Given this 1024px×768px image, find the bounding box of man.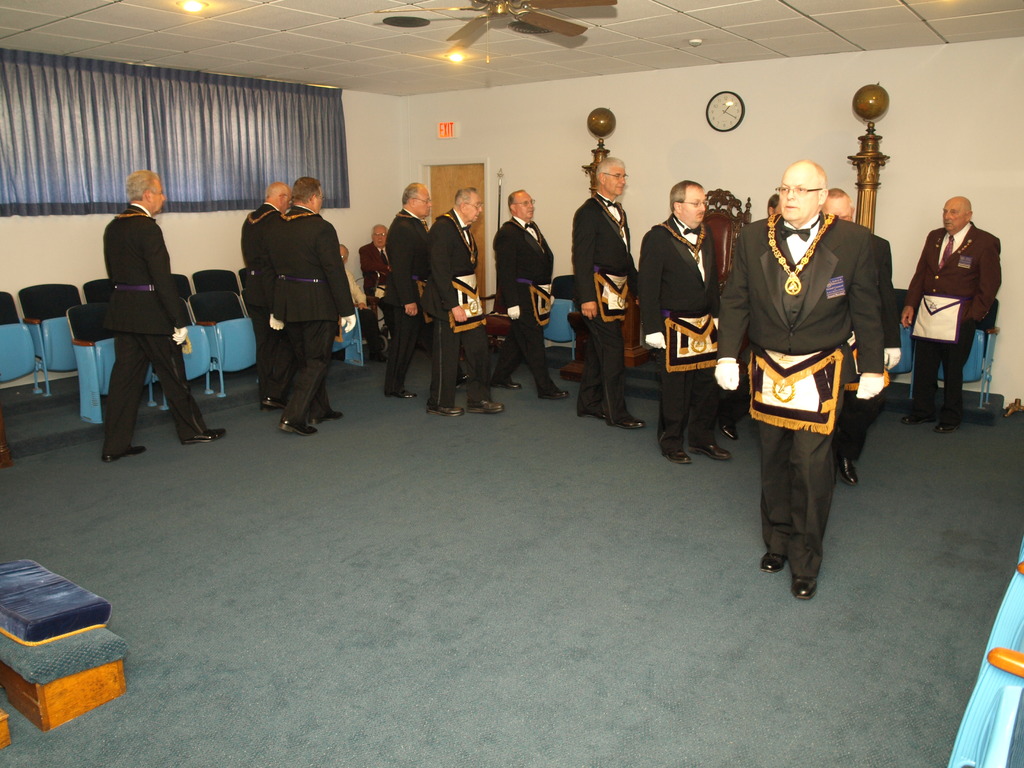
269/175/360/436.
